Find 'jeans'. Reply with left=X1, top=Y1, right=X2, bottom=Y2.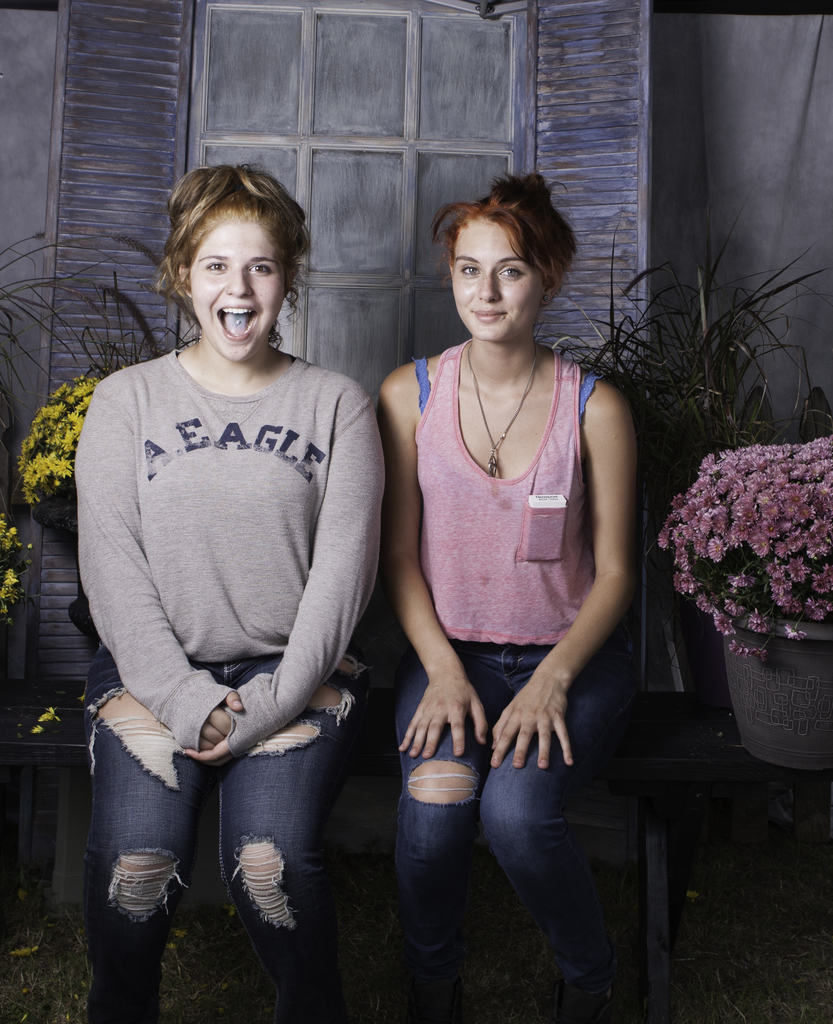
left=69, top=643, right=364, bottom=1023.
